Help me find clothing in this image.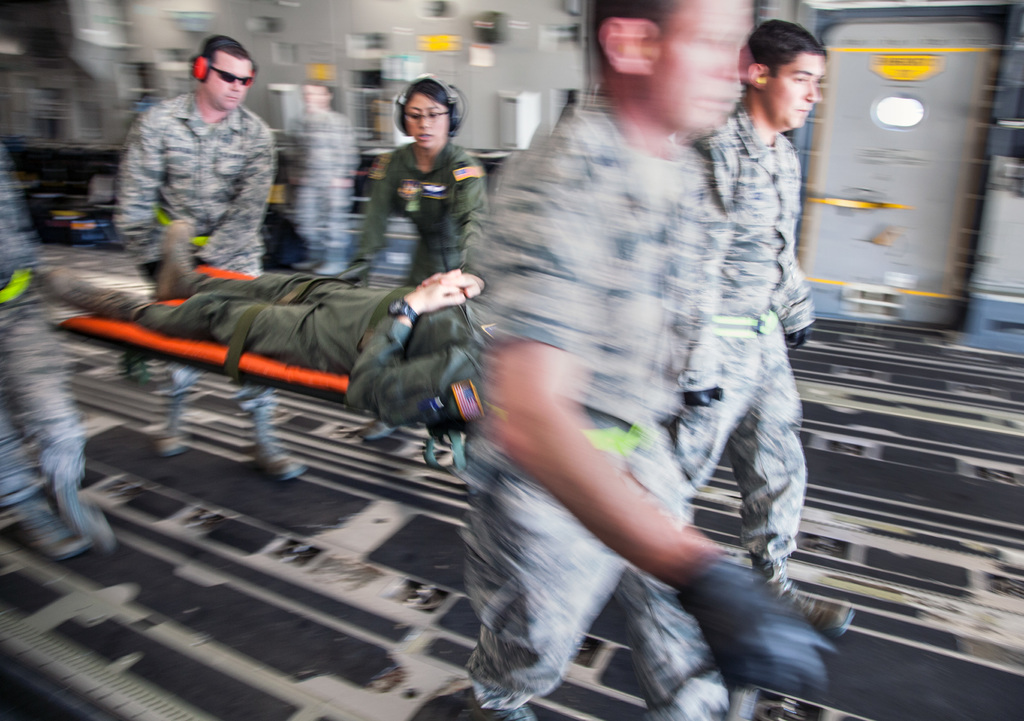
Found it: select_region(0, 157, 87, 532).
